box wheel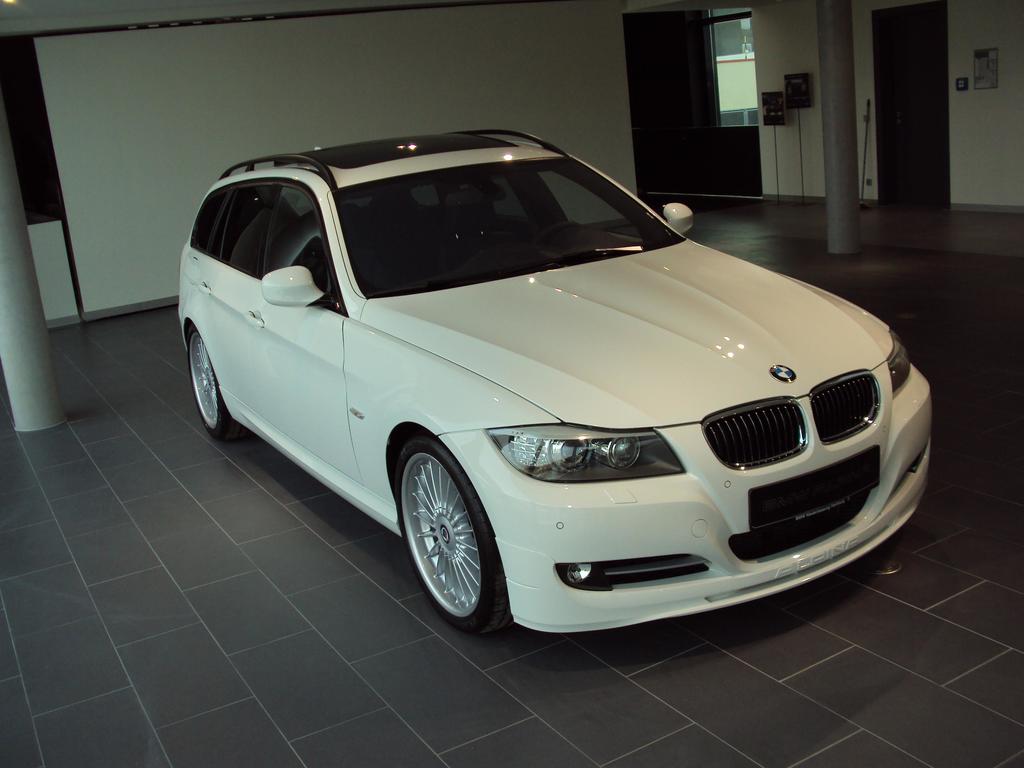
x1=395 y1=431 x2=513 y2=636
